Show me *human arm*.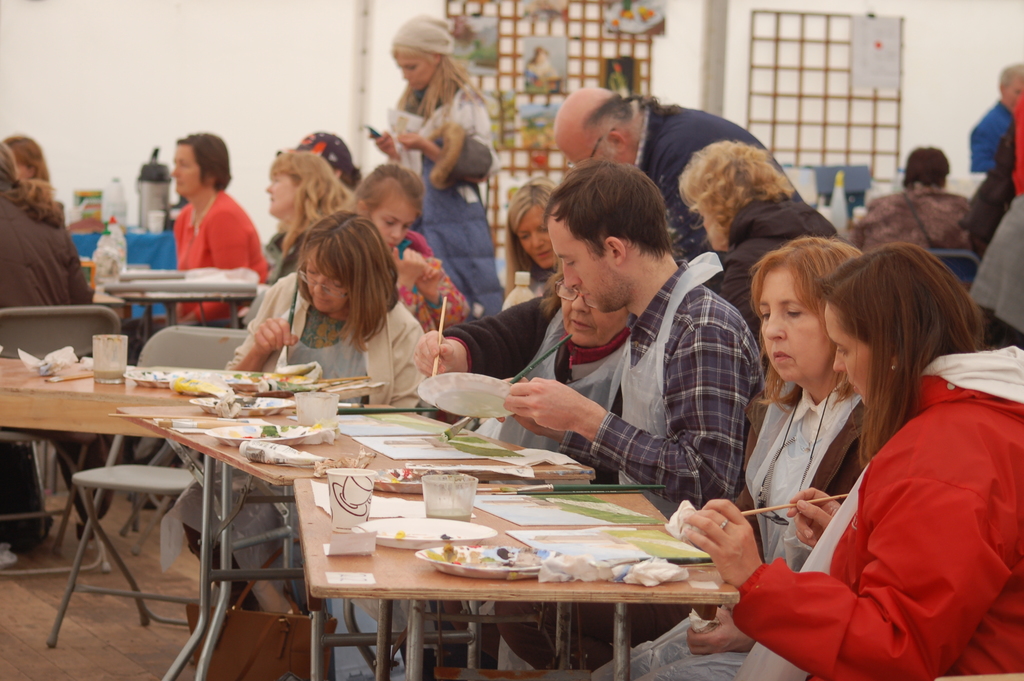
*human arm* is here: <box>504,316,755,509</box>.
